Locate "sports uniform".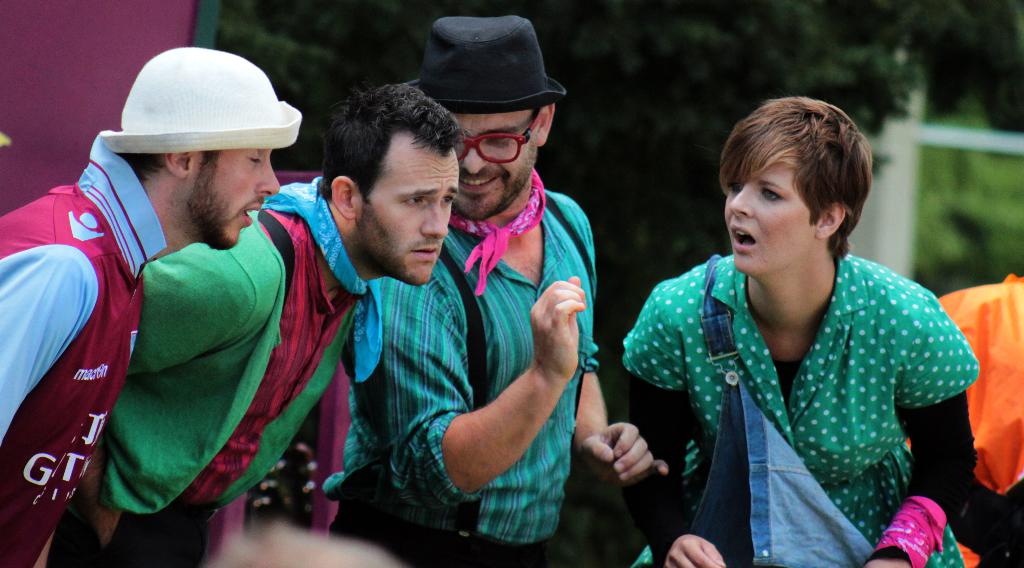
Bounding box: 0,121,173,567.
